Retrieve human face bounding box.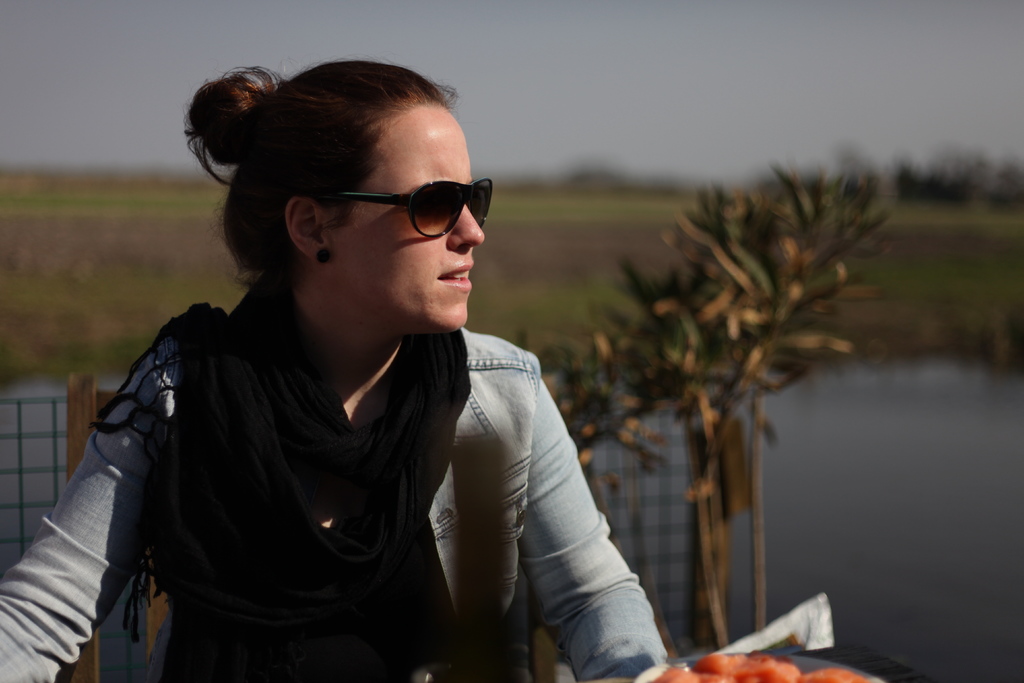
Bounding box: rect(325, 106, 485, 332).
